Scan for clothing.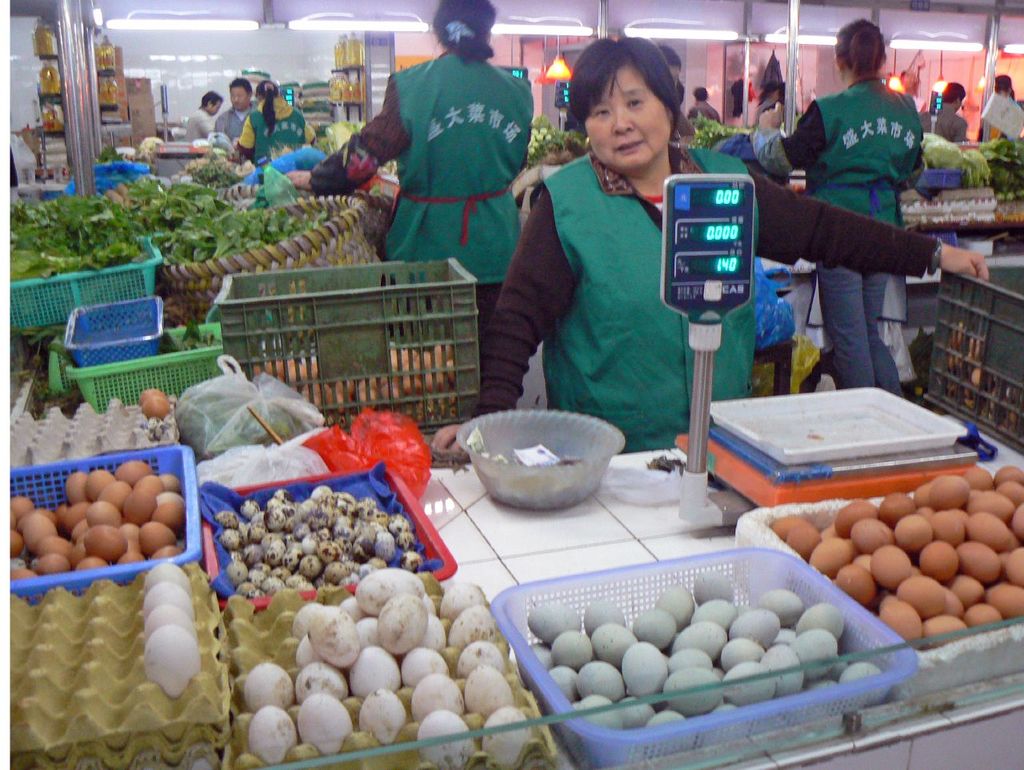
Scan result: Rect(183, 102, 219, 147).
